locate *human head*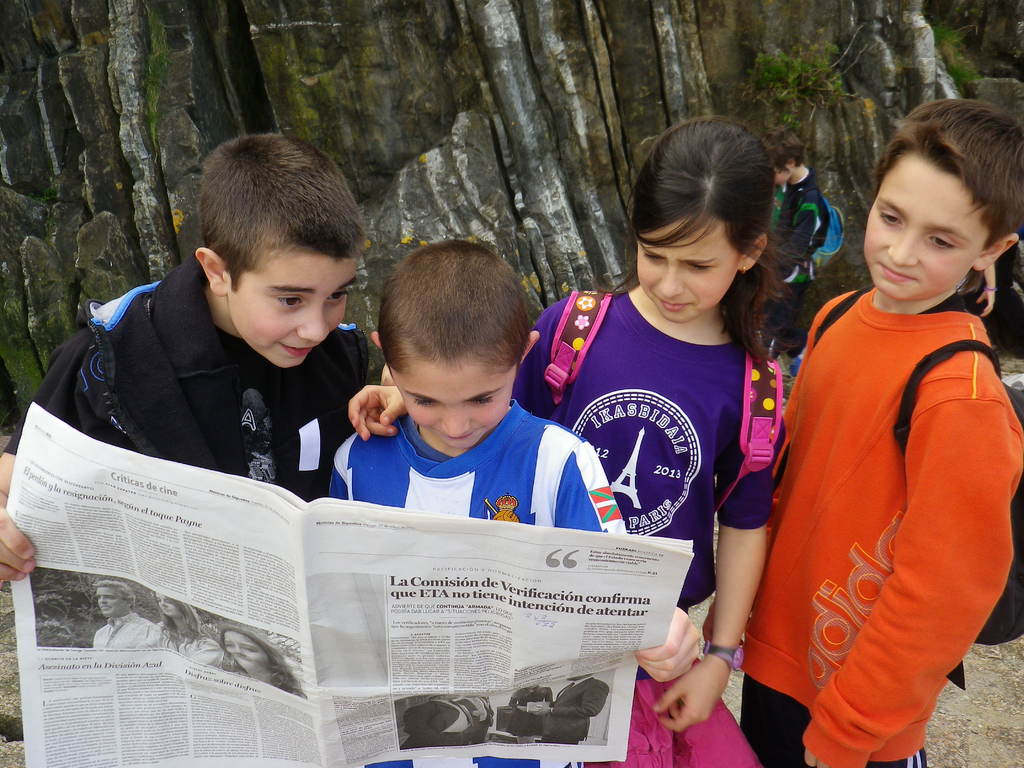
217 625 279 678
